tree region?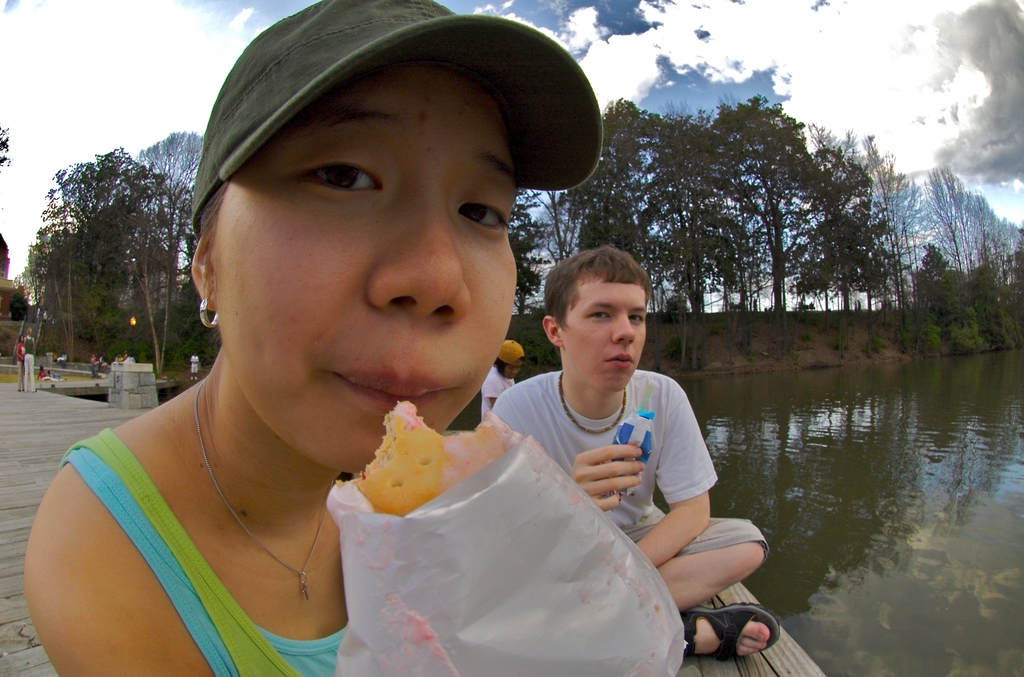
x1=0, y1=122, x2=15, y2=174
